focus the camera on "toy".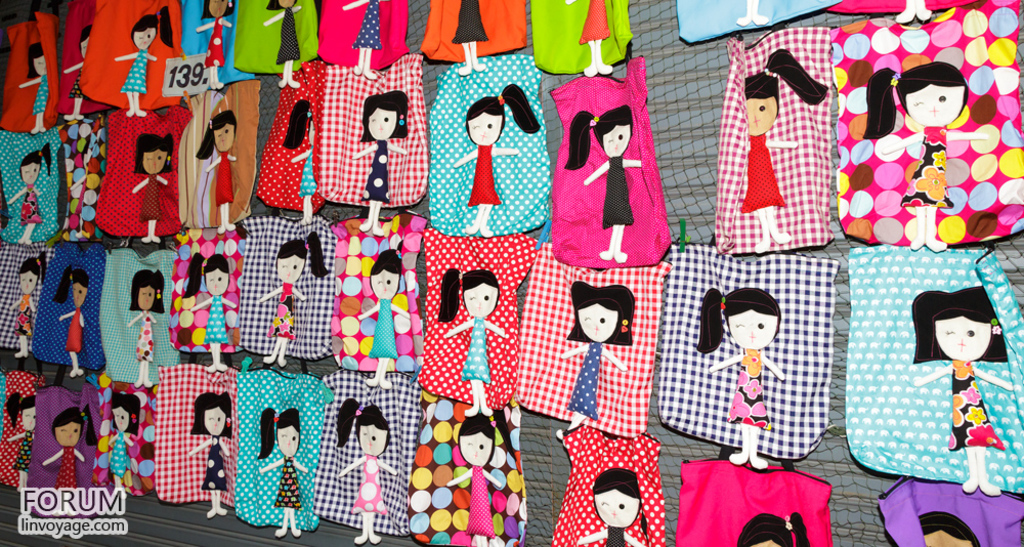
Focus region: <region>710, 280, 804, 458</region>.
